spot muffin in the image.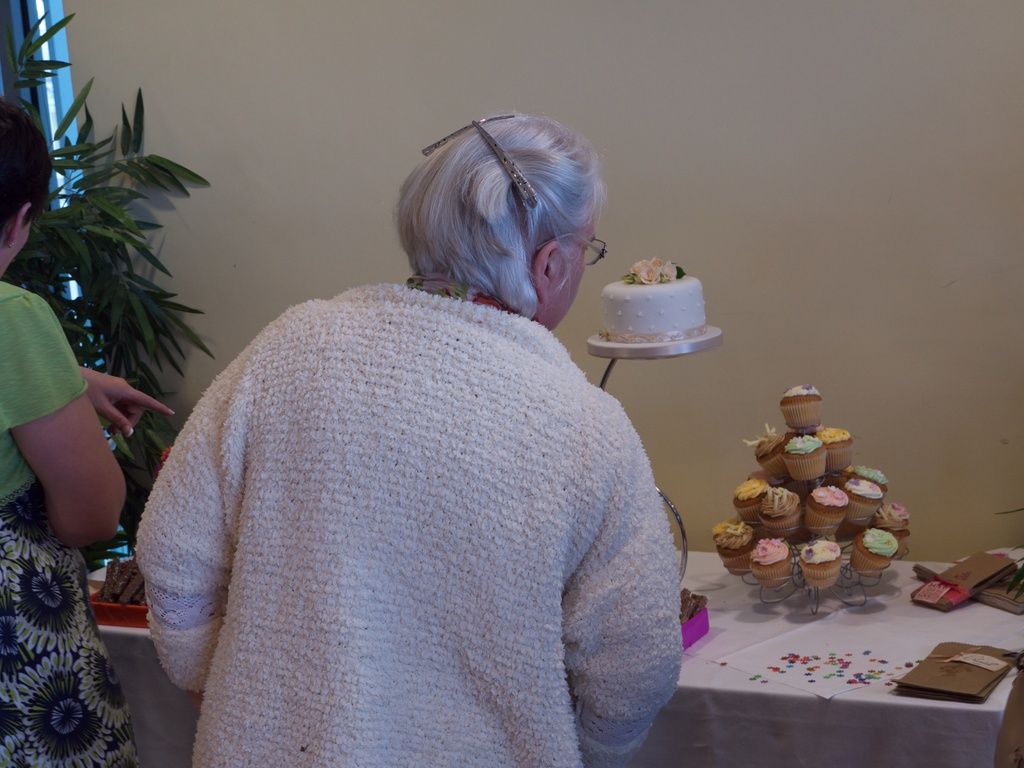
muffin found at x1=813 y1=426 x2=850 y2=474.
